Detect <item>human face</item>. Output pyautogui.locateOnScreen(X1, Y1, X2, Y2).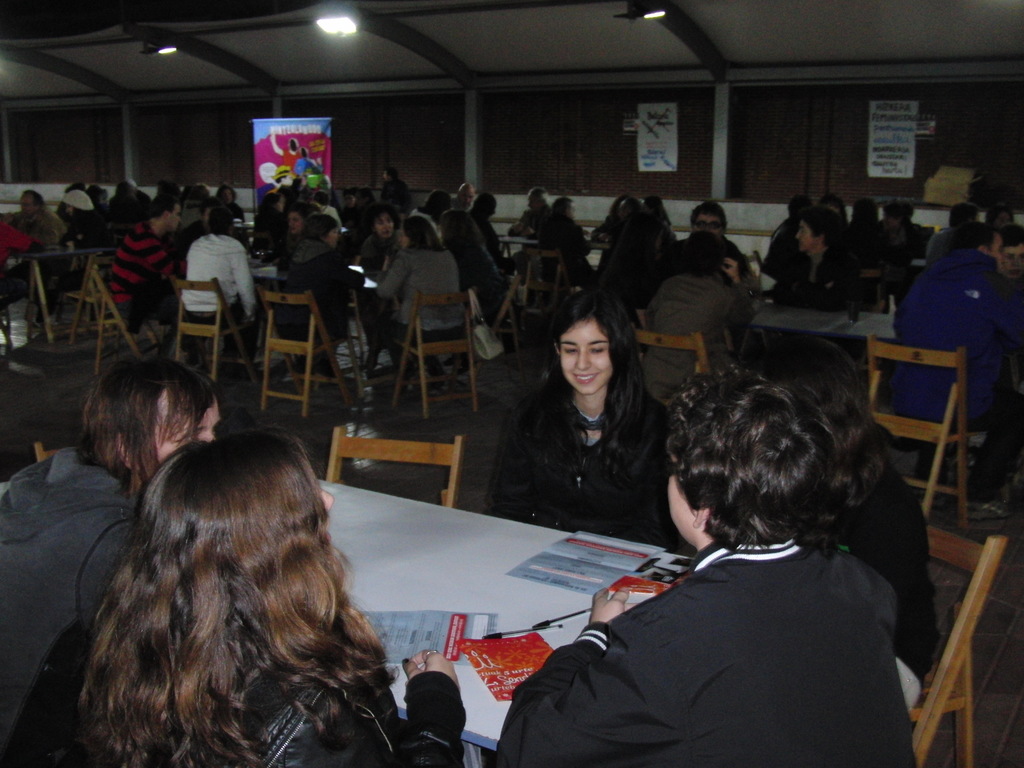
pyautogui.locateOnScreen(327, 223, 342, 252).
